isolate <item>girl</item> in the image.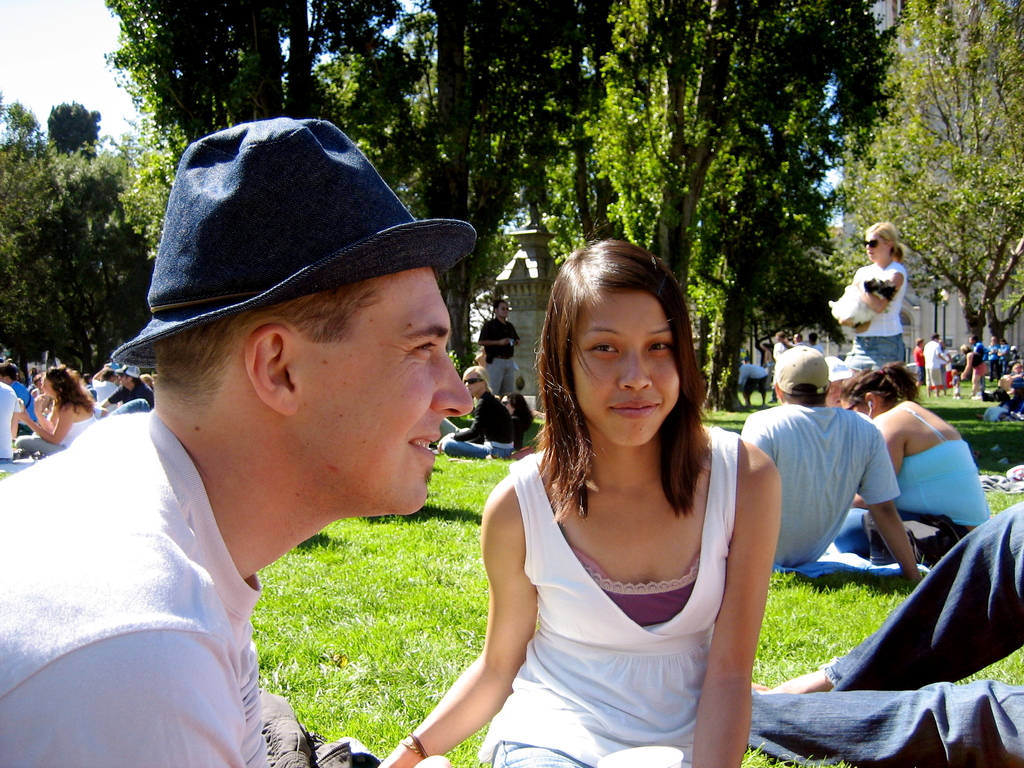
Isolated region: bbox(995, 358, 1023, 412).
